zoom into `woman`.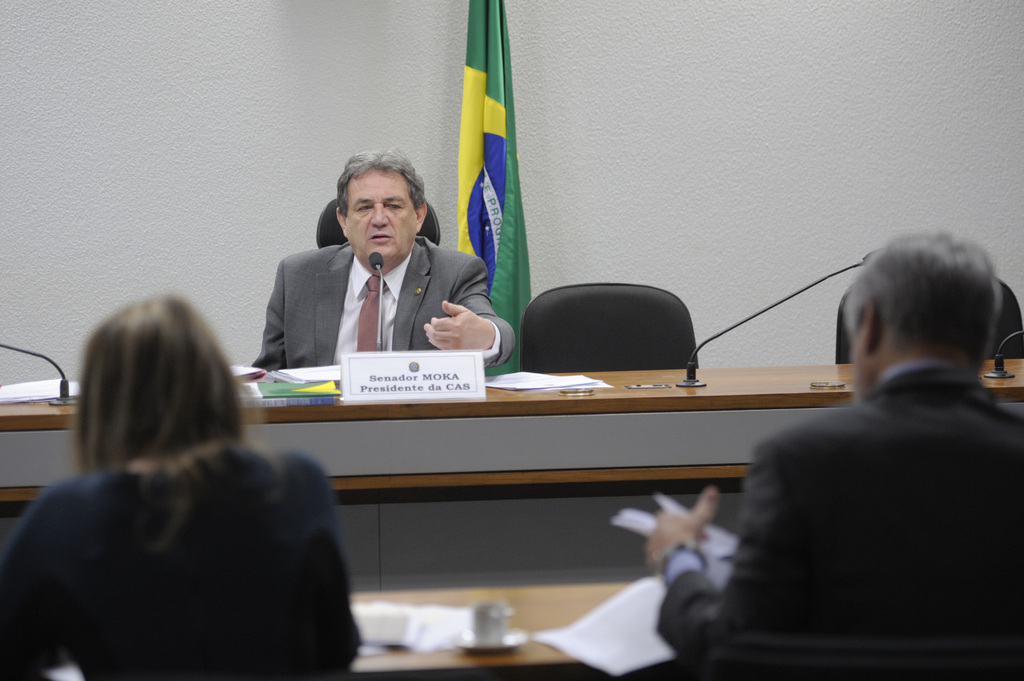
Zoom target: bbox(13, 276, 352, 674).
